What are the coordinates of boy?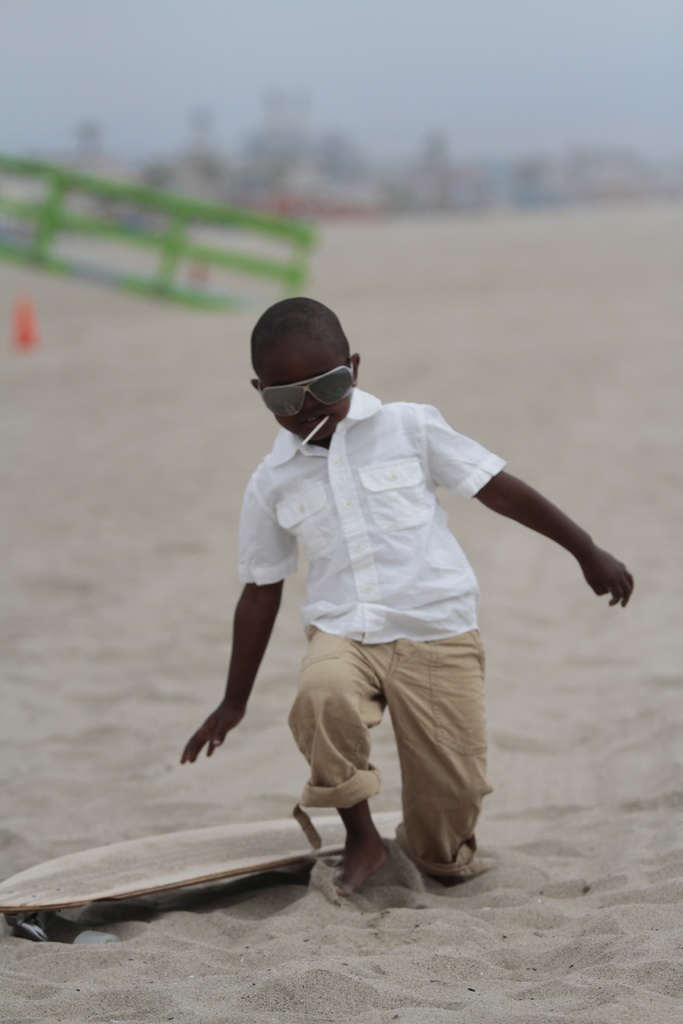
<region>158, 282, 613, 908</region>.
